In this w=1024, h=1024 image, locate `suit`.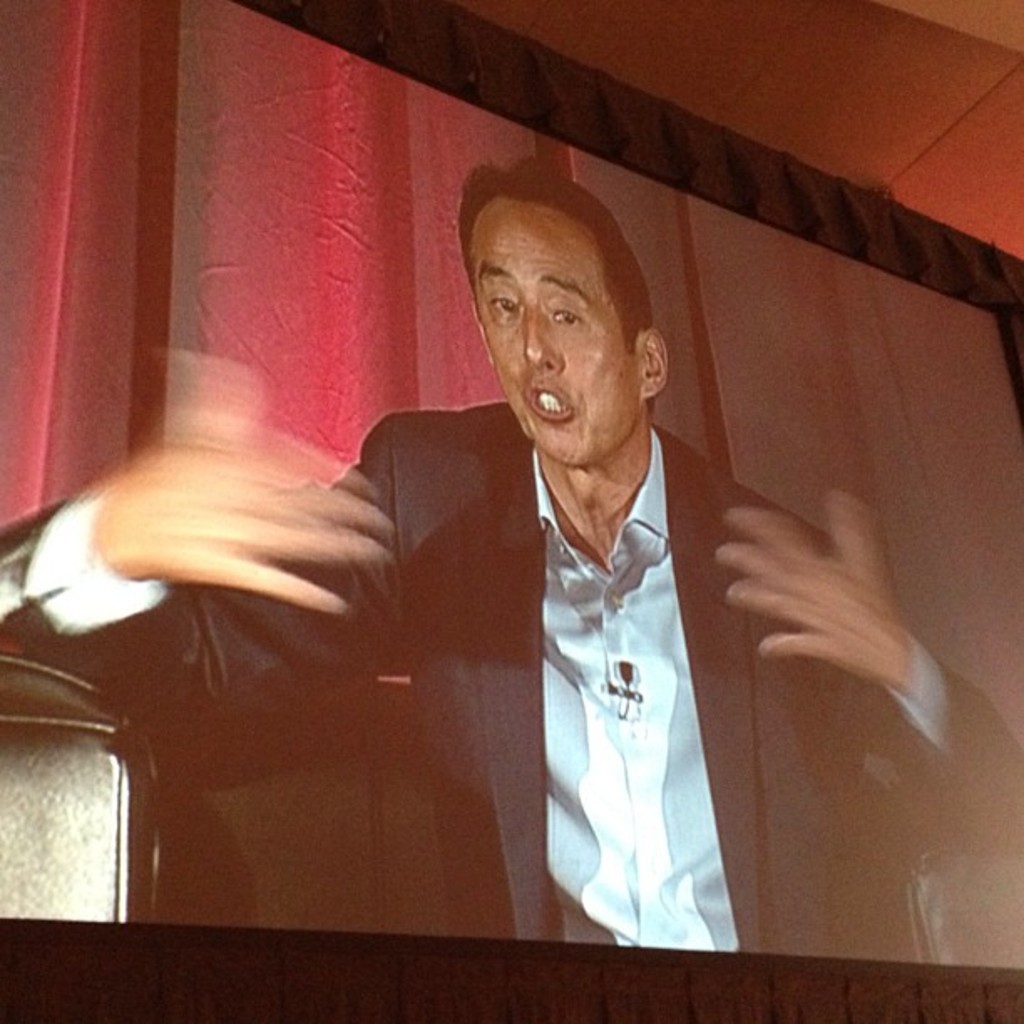
Bounding box: x1=0 y1=402 x2=1022 y2=962.
